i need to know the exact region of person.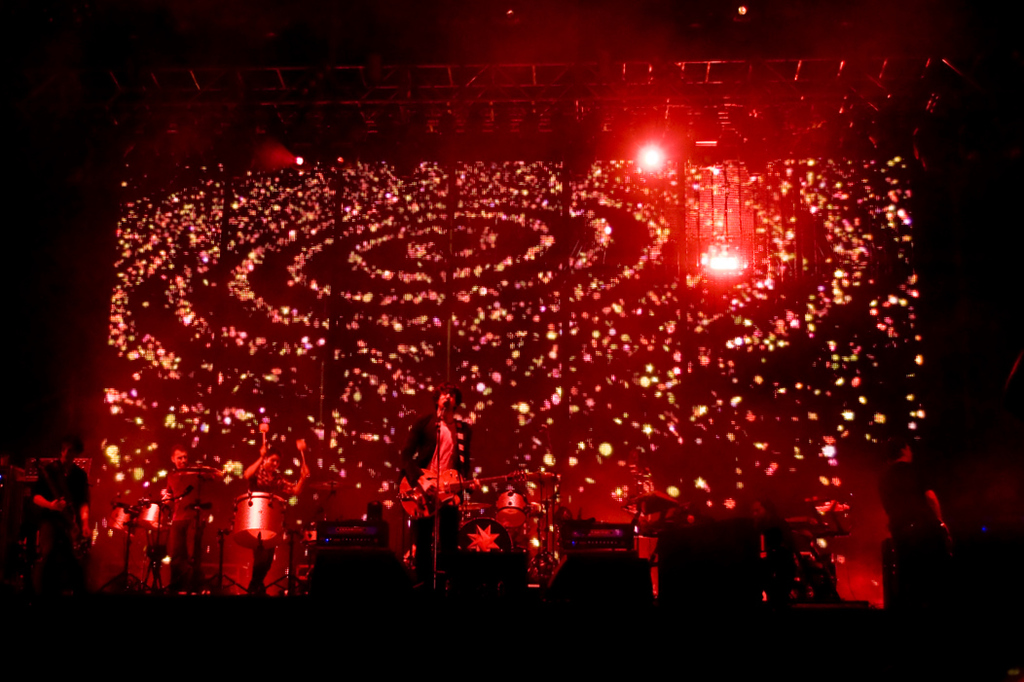
Region: box(243, 443, 310, 598).
